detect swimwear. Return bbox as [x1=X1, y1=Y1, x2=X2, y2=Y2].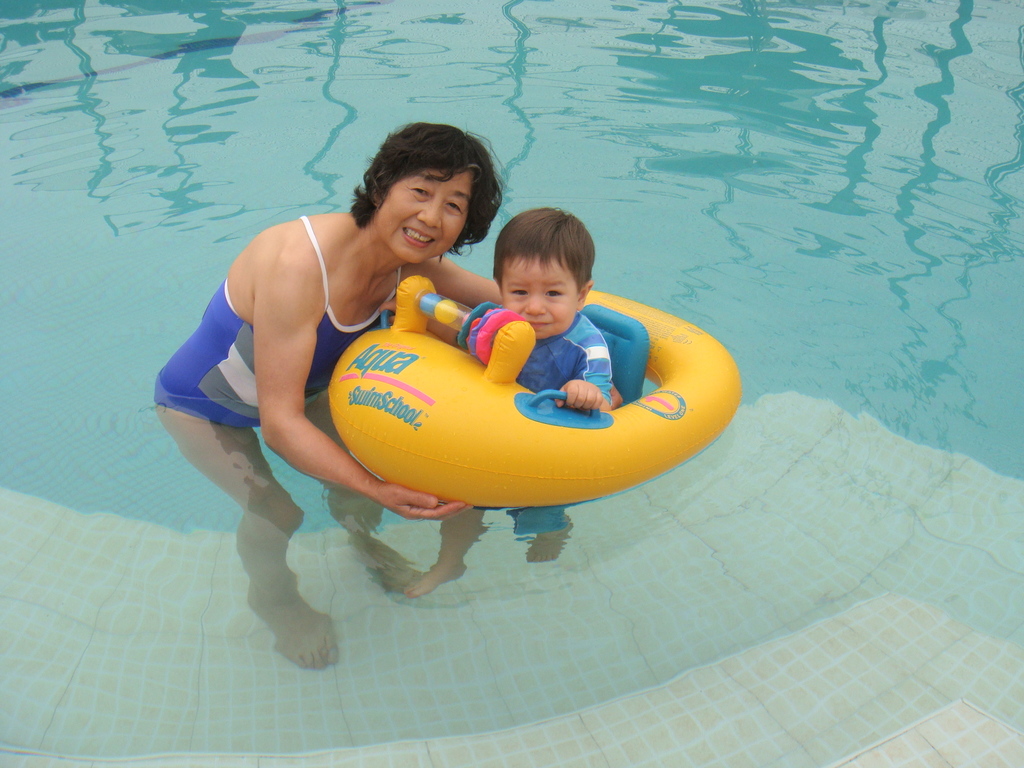
[x1=456, y1=314, x2=612, y2=534].
